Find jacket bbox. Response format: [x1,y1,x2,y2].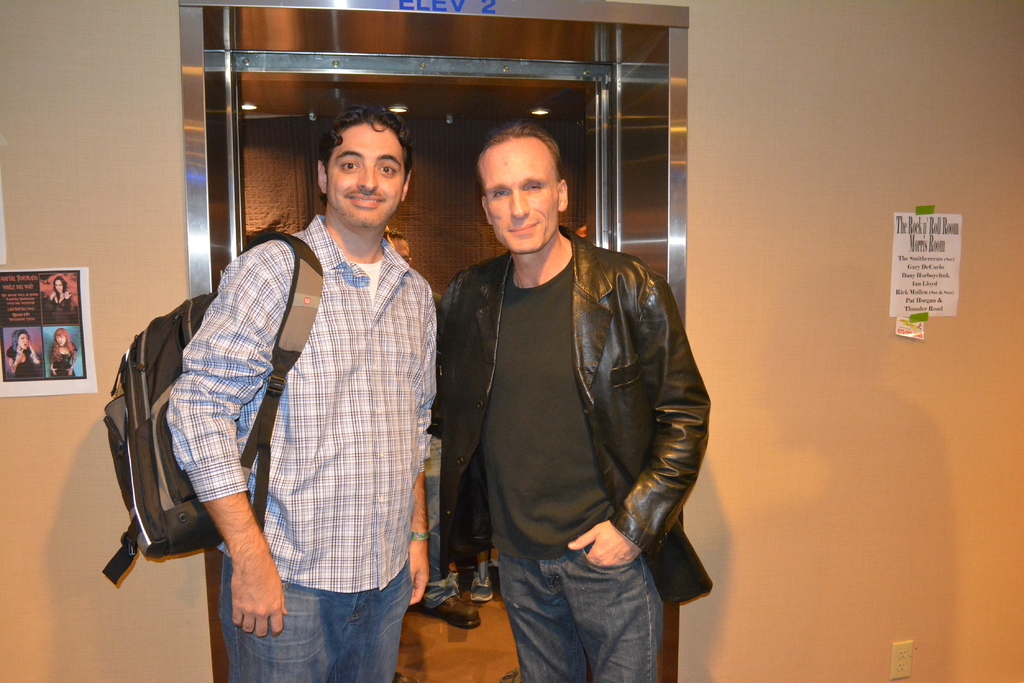
[424,193,704,641].
